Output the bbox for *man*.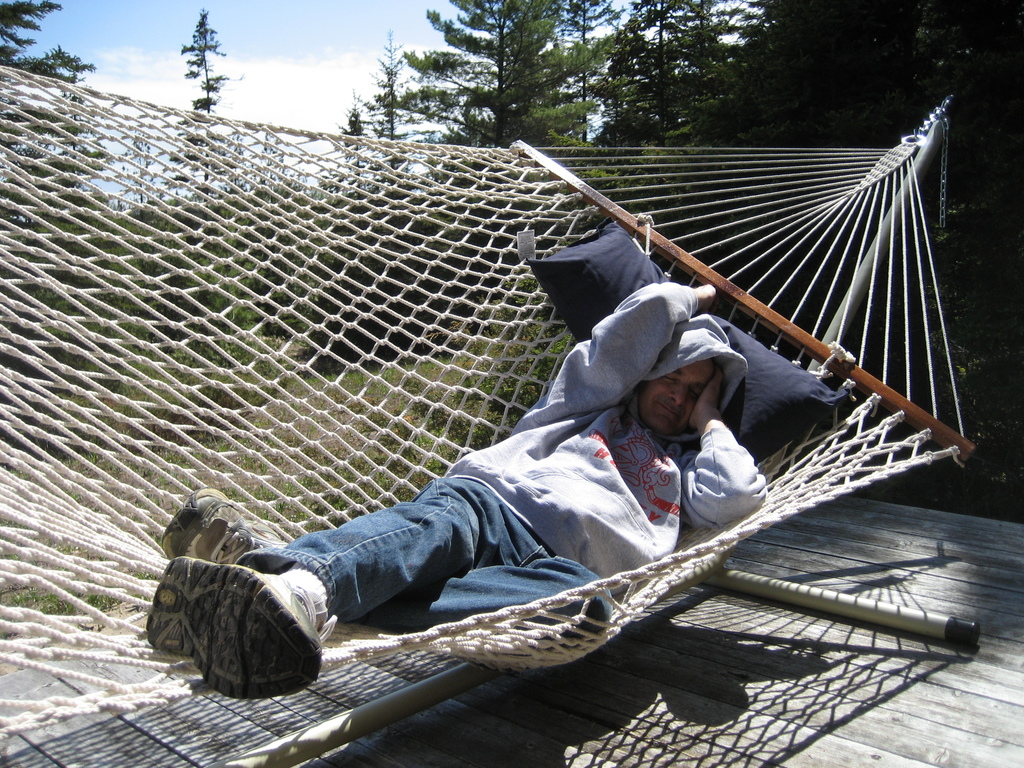
167,271,776,692.
